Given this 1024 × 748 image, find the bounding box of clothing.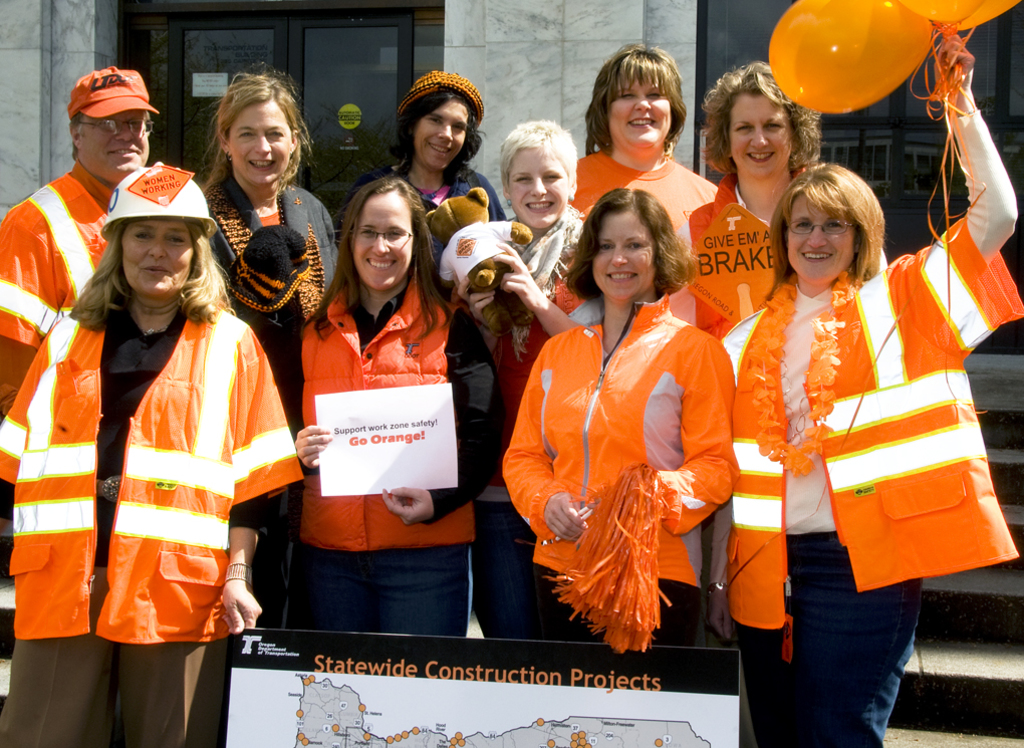
58/59/163/124.
